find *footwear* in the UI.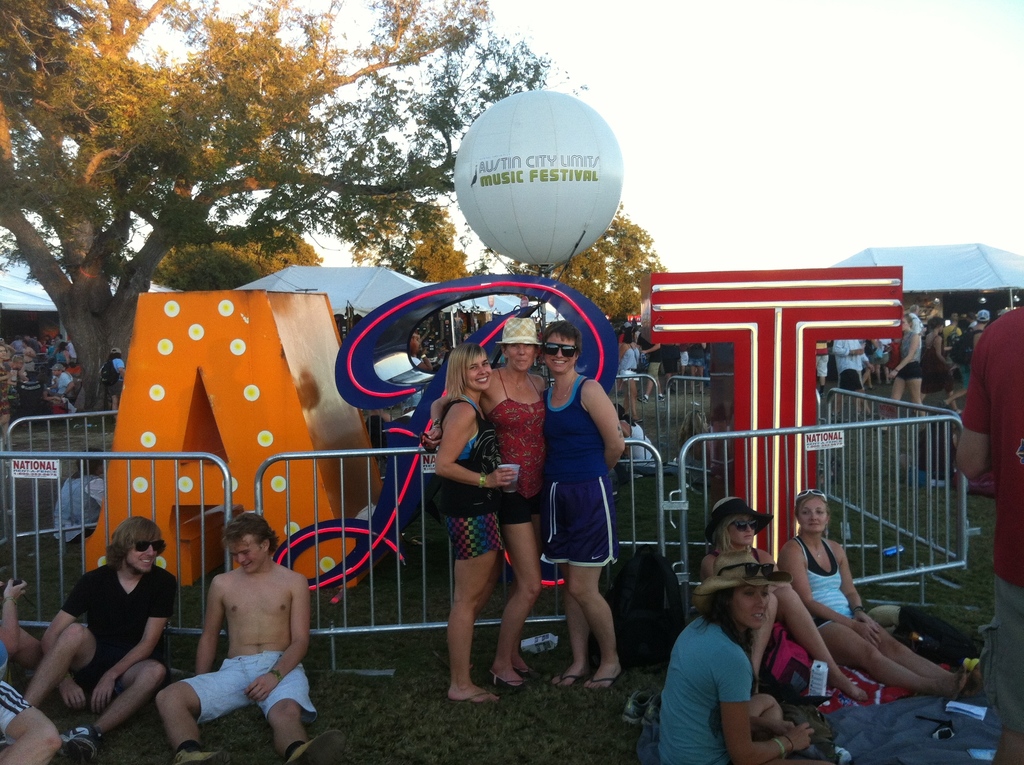
UI element at bbox(289, 730, 345, 764).
